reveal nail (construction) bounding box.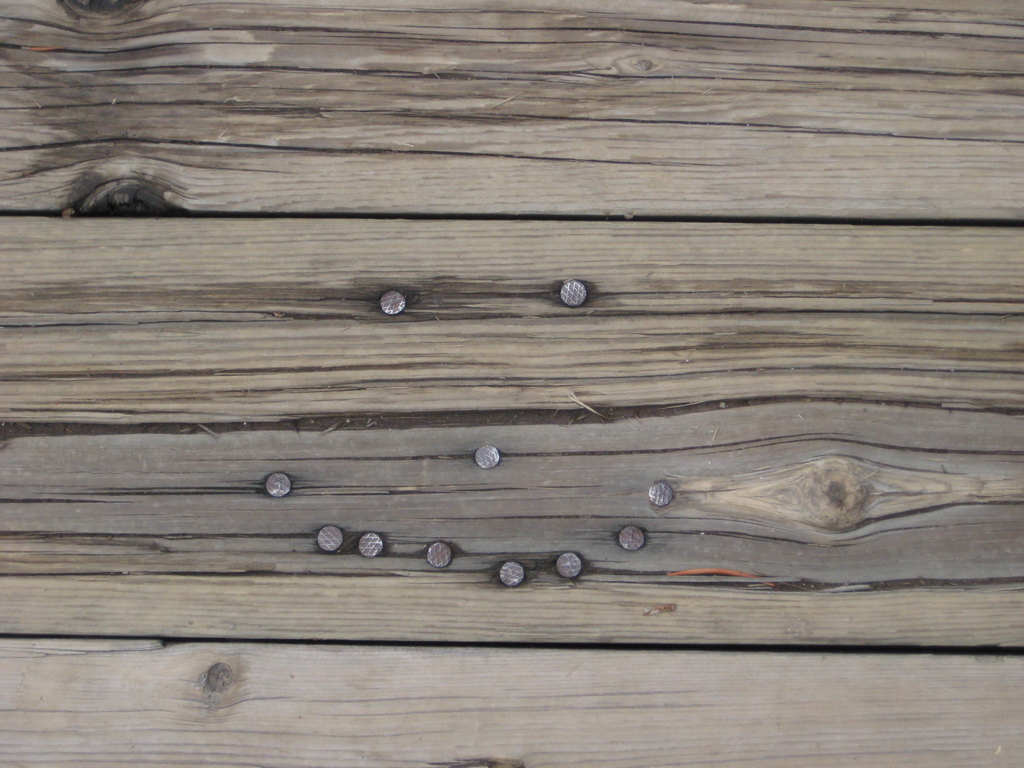
Revealed: [619, 525, 640, 548].
